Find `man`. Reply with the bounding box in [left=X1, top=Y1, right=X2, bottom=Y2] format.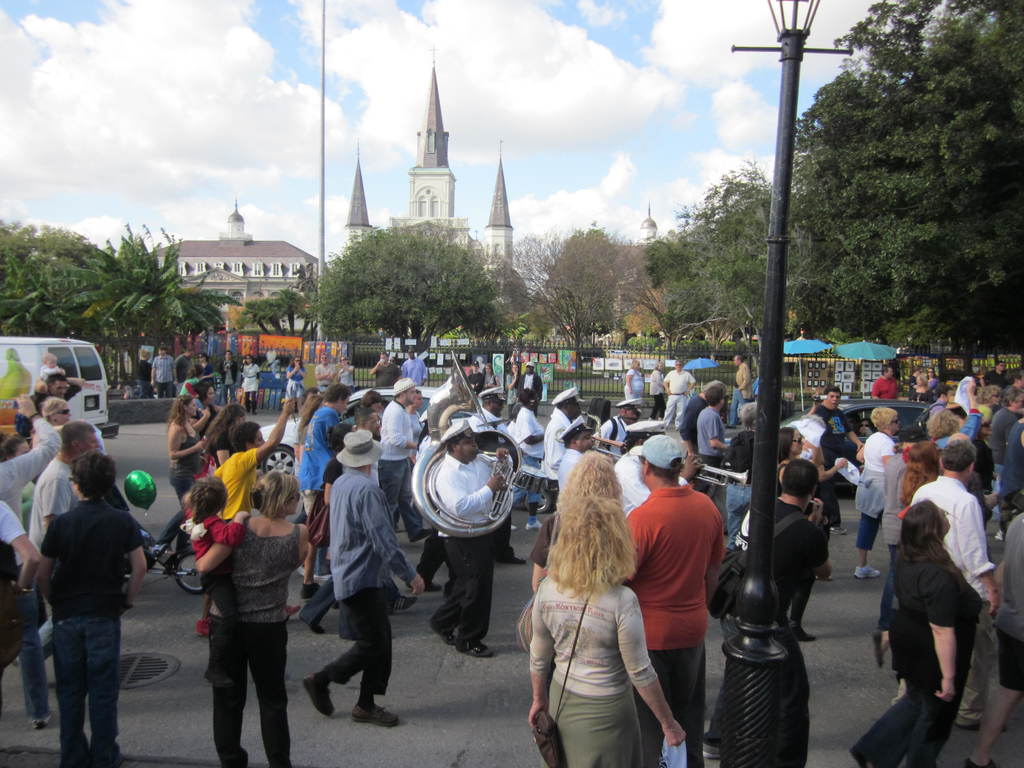
[left=431, top=419, right=516, bottom=656].
